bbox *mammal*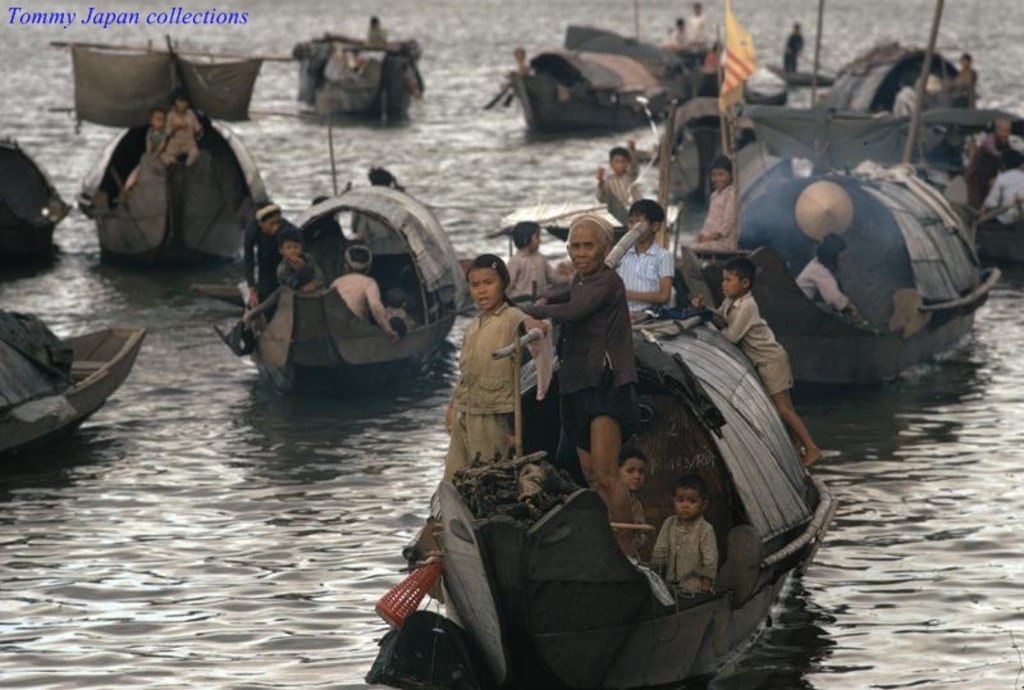
x1=983, y1=152, x2=1023, y2=228
